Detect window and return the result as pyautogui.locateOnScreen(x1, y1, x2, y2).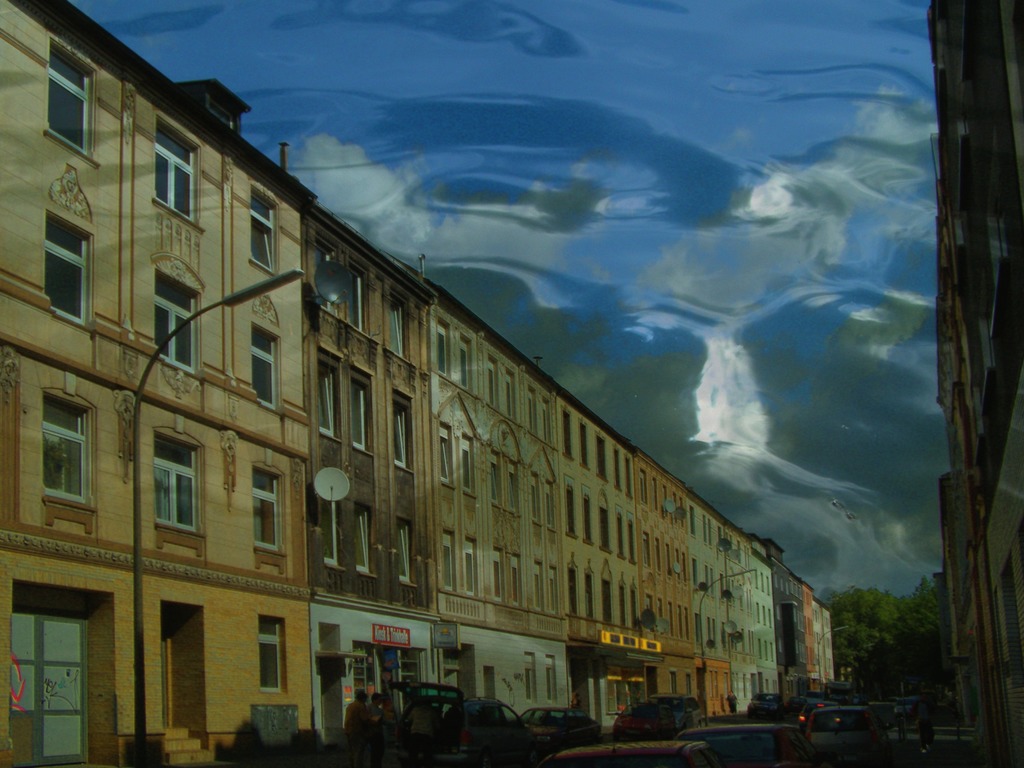
pyautogui.locateOnScreen(564, 563, 583, 618).
